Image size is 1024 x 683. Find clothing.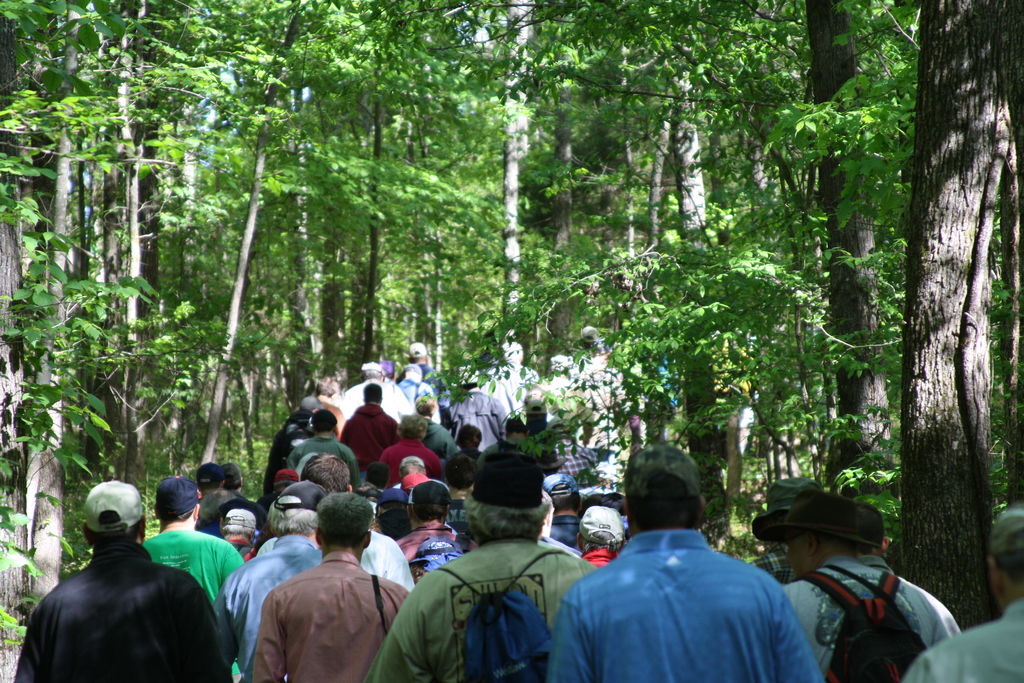
rect(483, 363, 533, 420).
